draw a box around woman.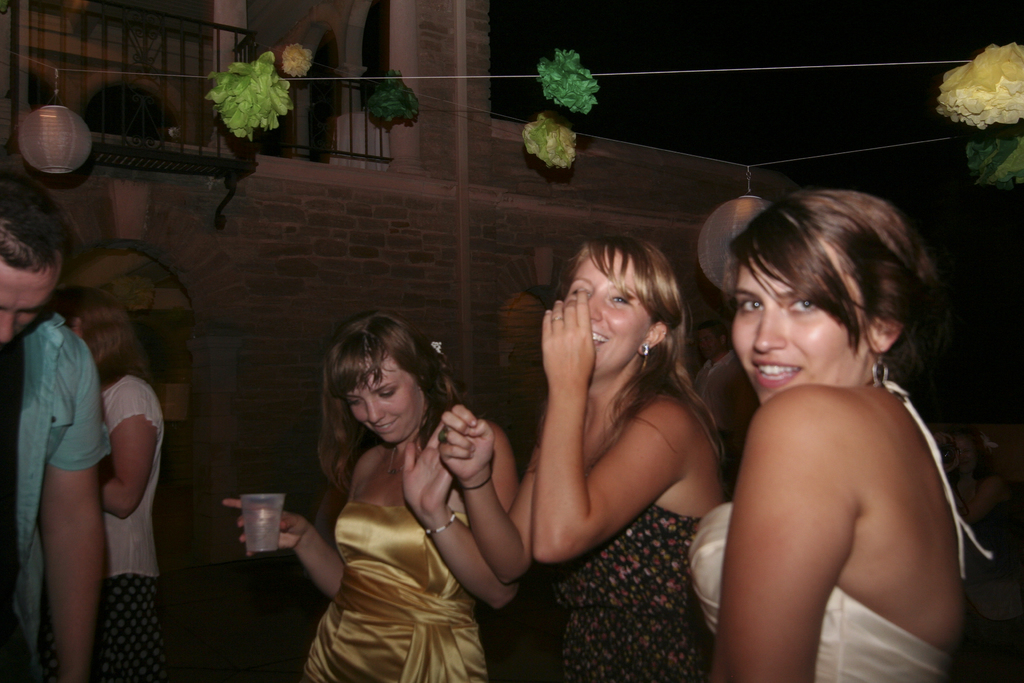
bbox=(274, 302, 518, 682).
